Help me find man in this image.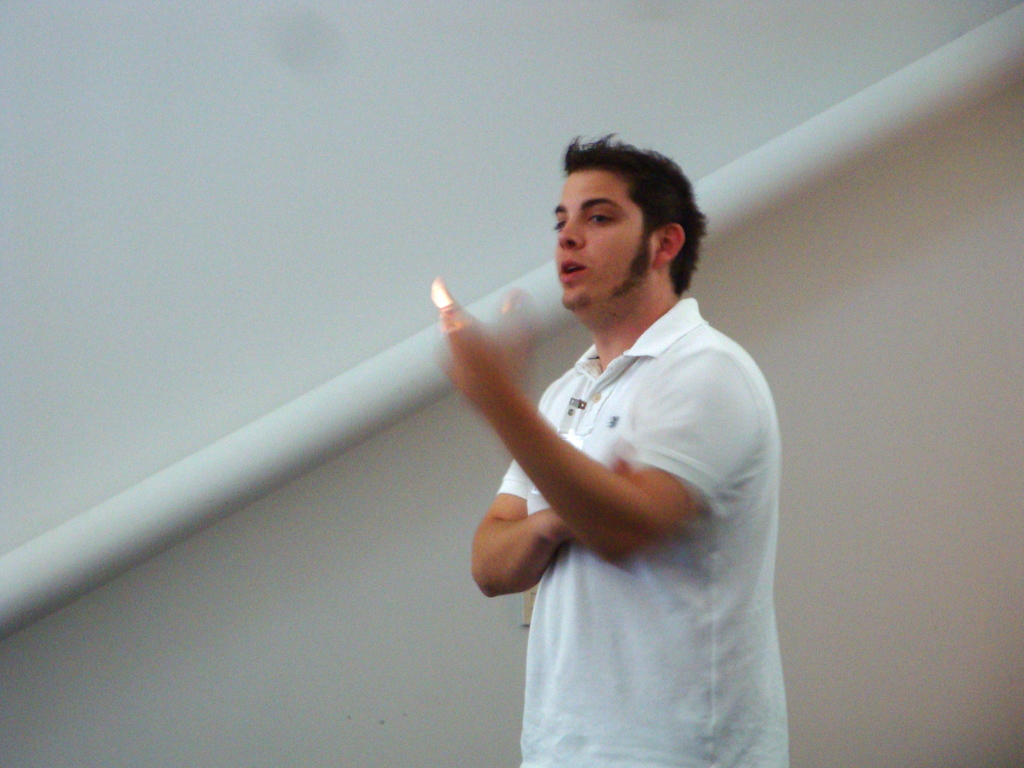
Found it: [left=436, top=118, right=804, bottom=751].
